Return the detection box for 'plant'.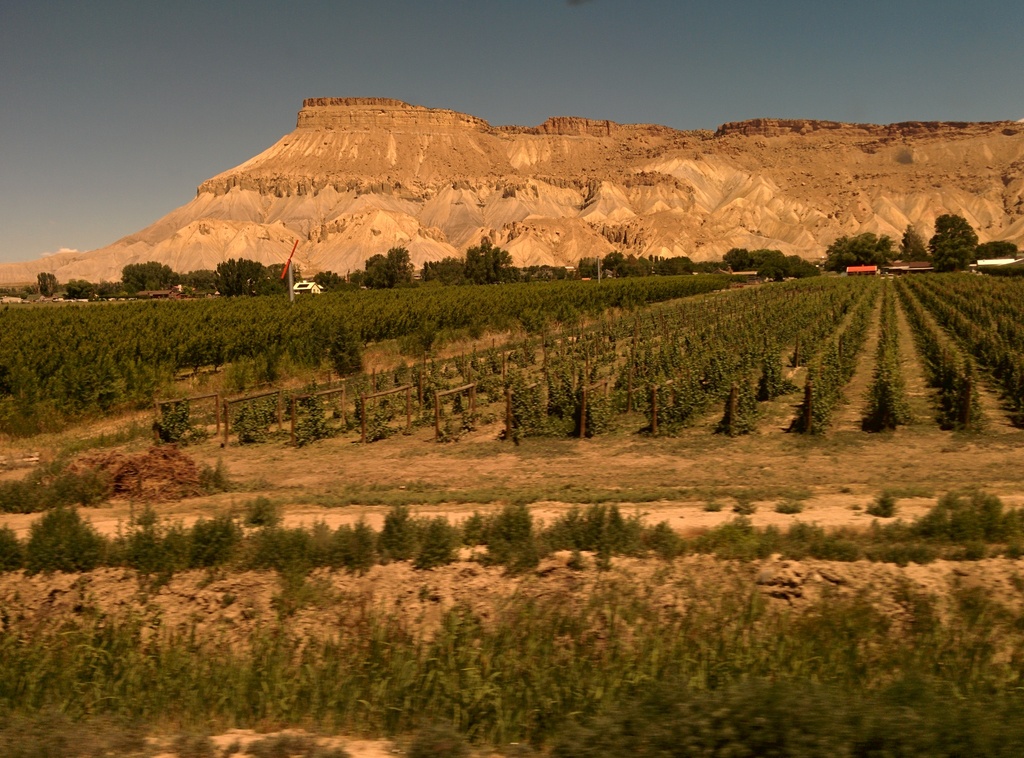
left=379, top=501, right=419, bottom=552.
